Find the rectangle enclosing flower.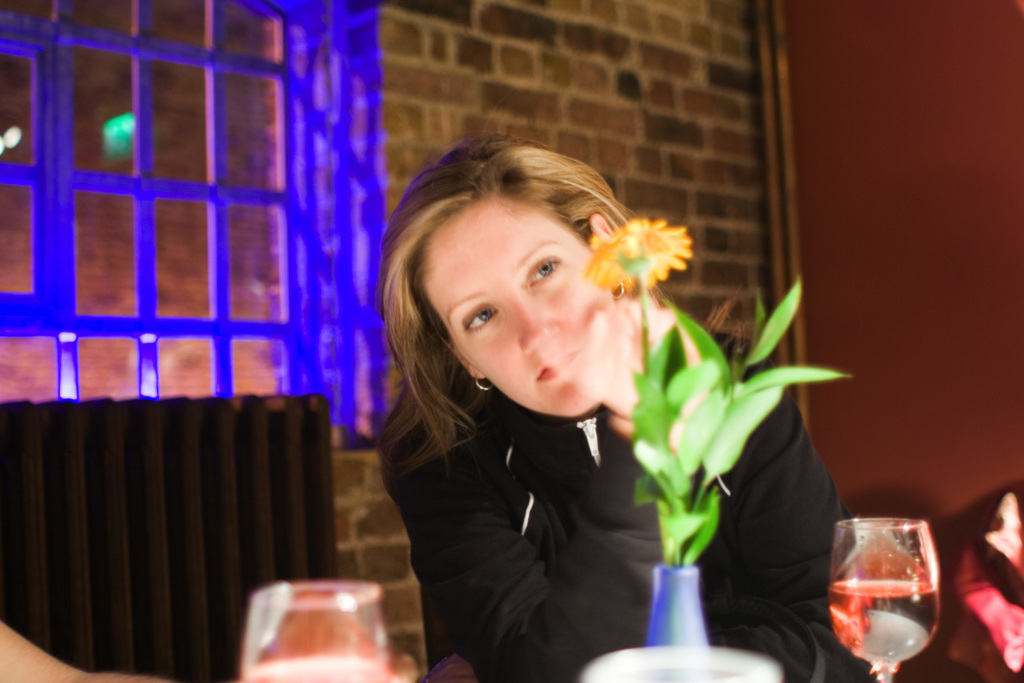
rect(586, 209, 695, 288).
